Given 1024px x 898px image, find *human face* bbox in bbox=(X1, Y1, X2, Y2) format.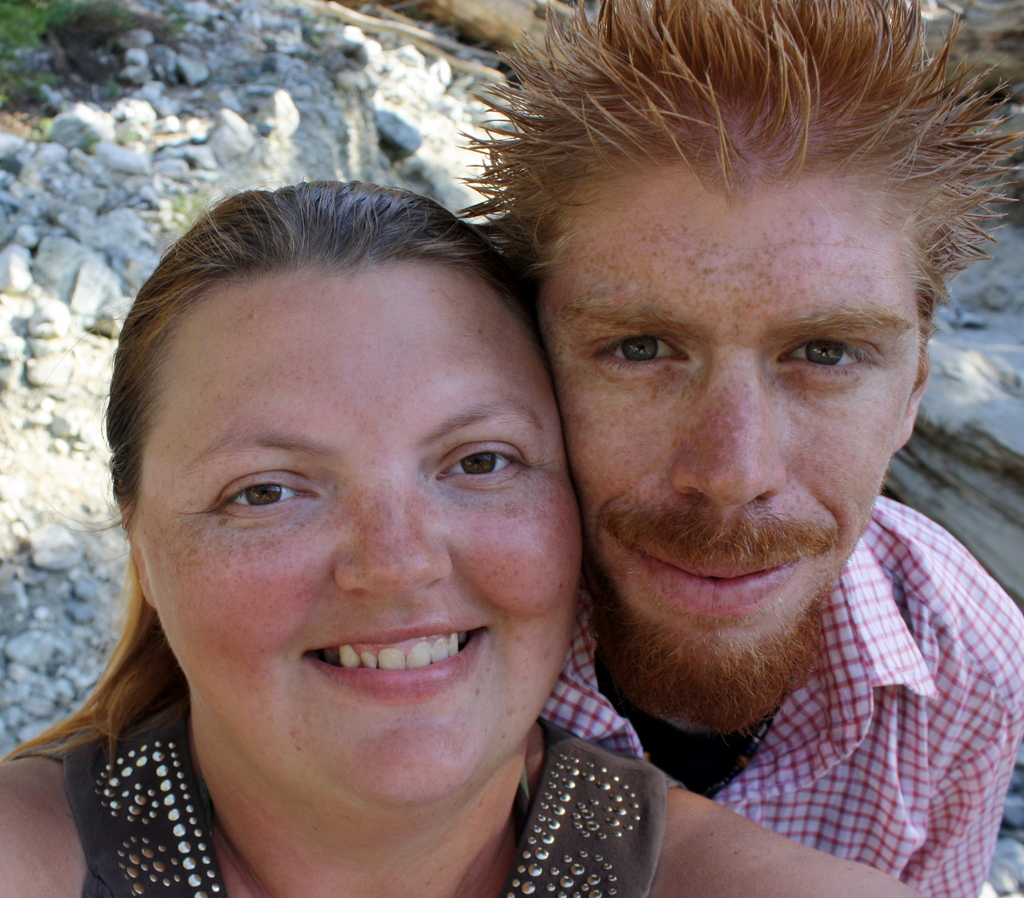
bbox=(540, 174, 918, 666).
